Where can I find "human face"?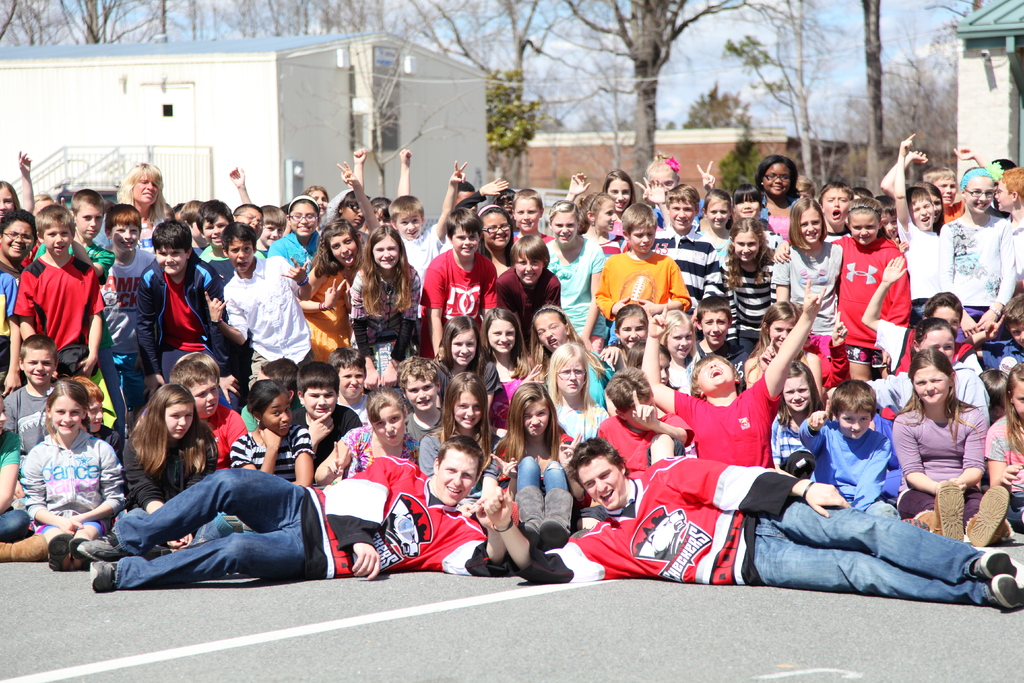
You can find it at 850/213/879/245.
